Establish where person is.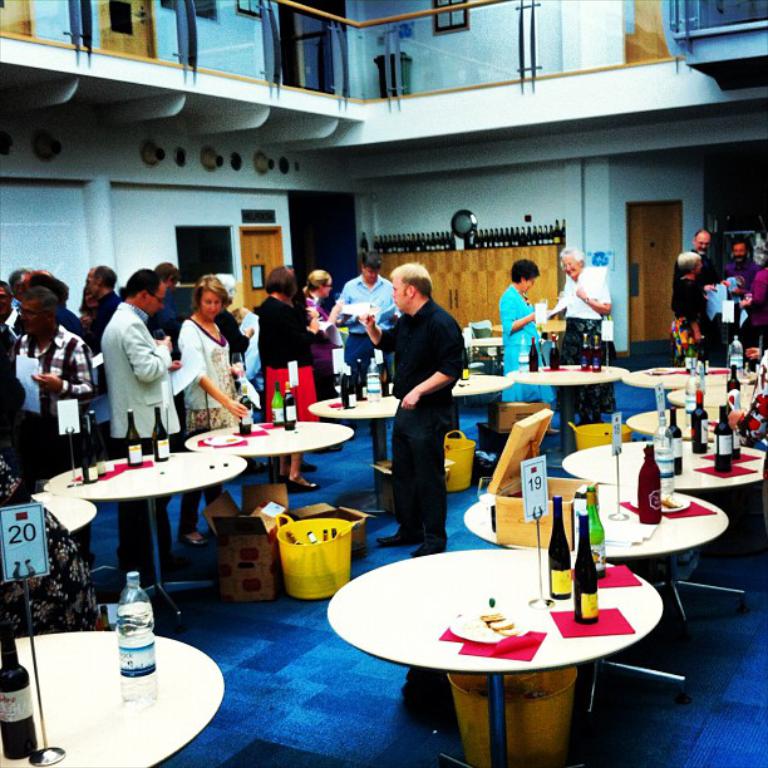
Established at bbox=(553, 245, 611, 433).
